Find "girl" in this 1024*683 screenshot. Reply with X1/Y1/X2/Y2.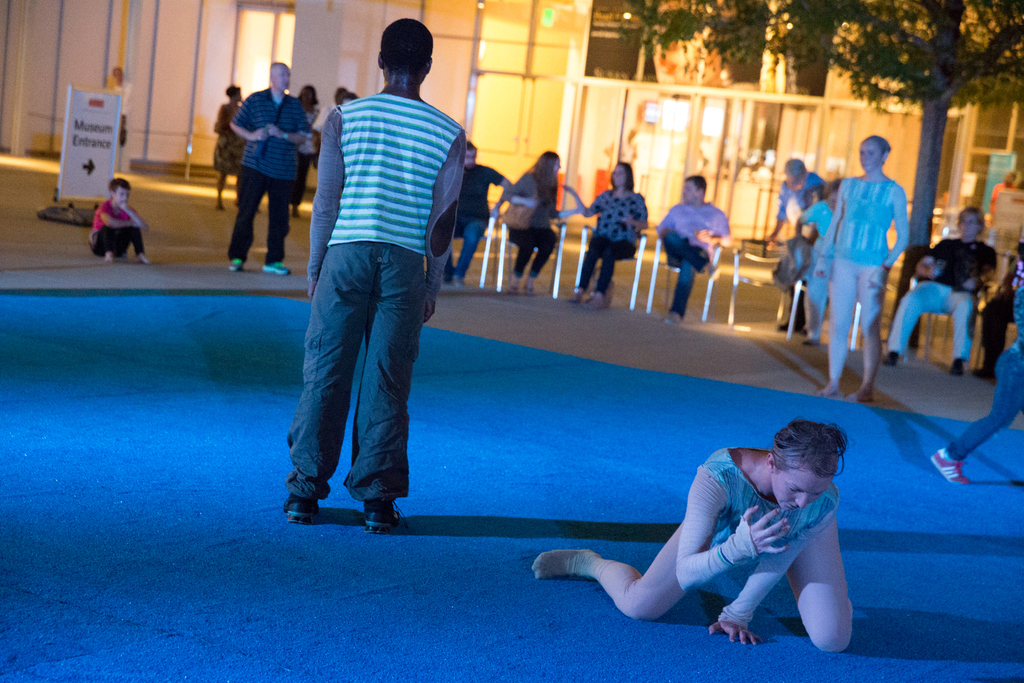
815/138/913/398.
